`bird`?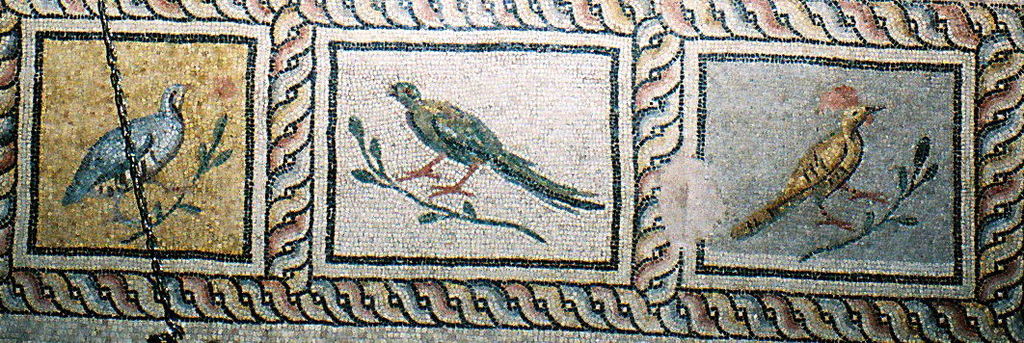
<bbox>745, 84, 893, 242</bbox>
